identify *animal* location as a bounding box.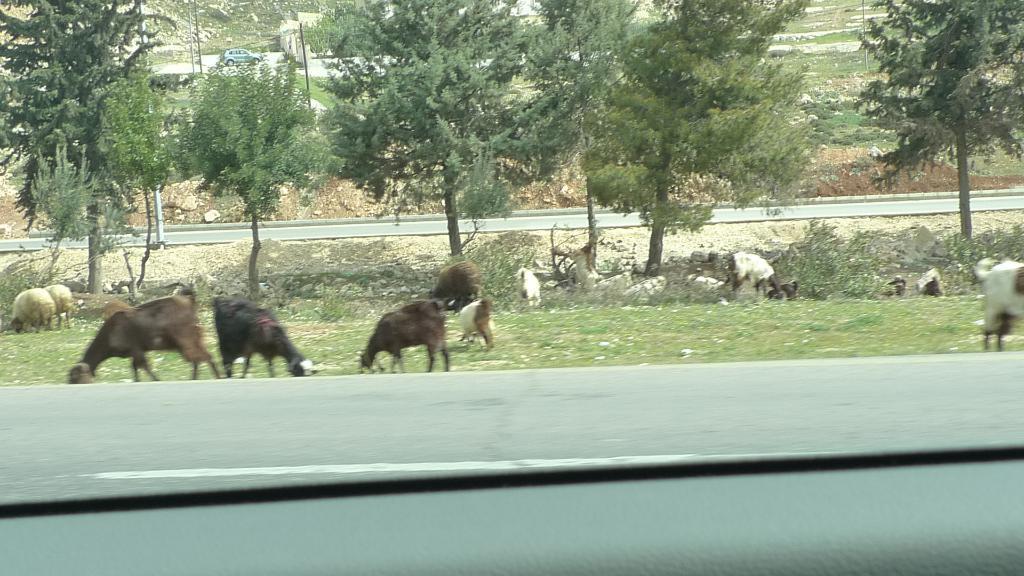
[29,280,73,334].
